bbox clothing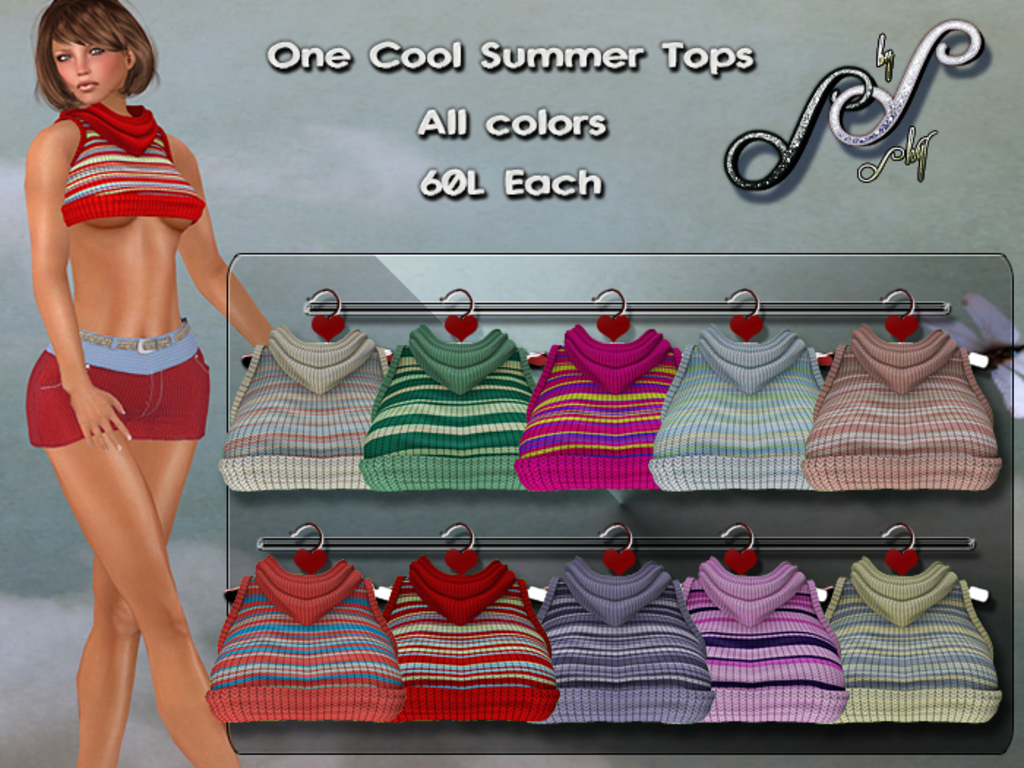
{"x1": 690, "y1": 547, "x2": 860, "y2": 737}
